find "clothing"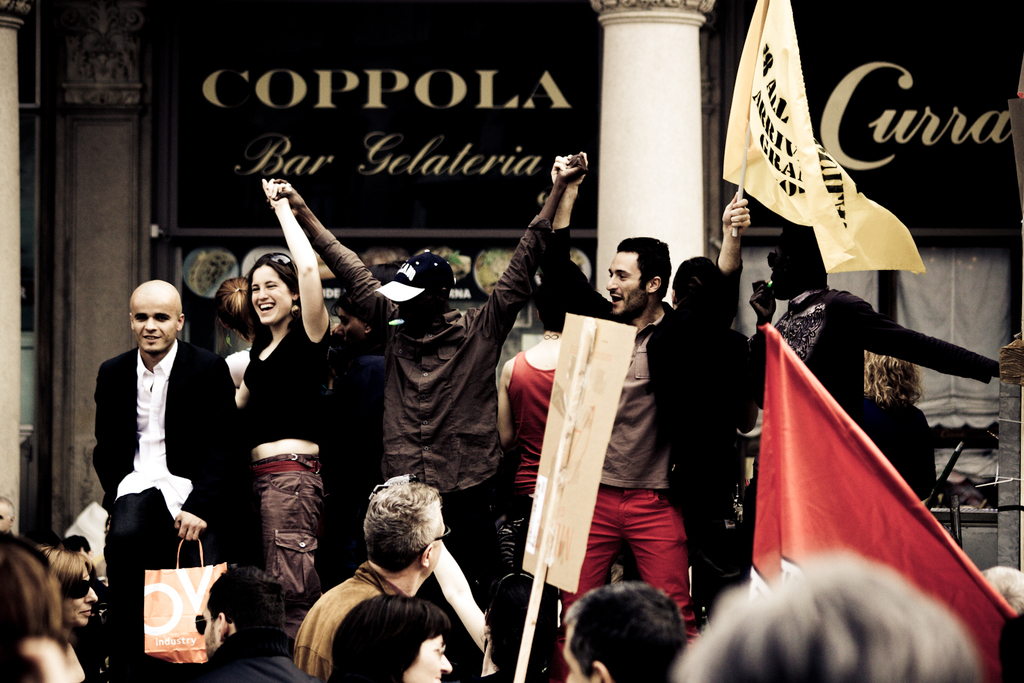
bbox(749, 277, 1002, 421)
